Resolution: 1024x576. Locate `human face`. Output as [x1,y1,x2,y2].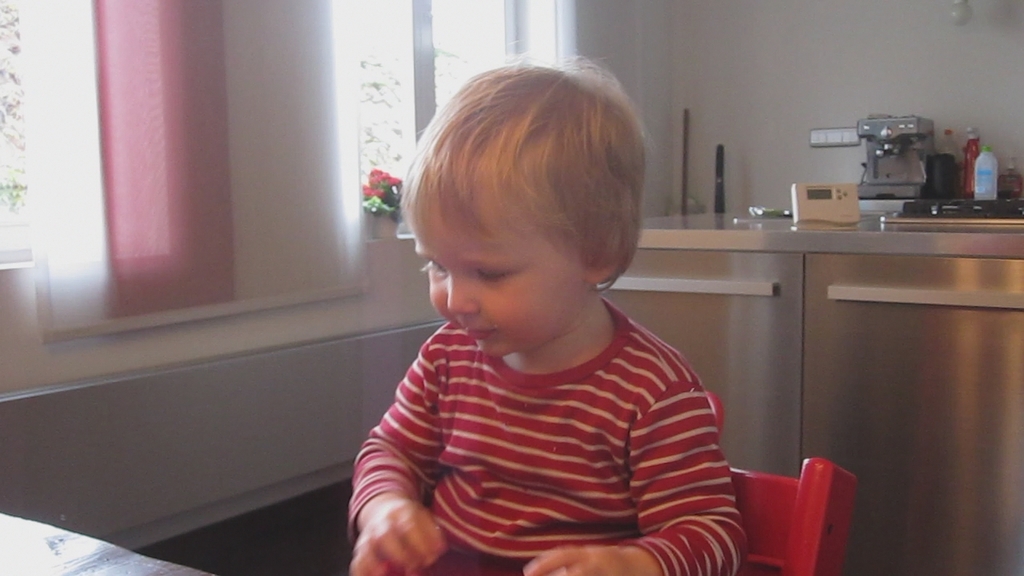
[406,182,598,356].
